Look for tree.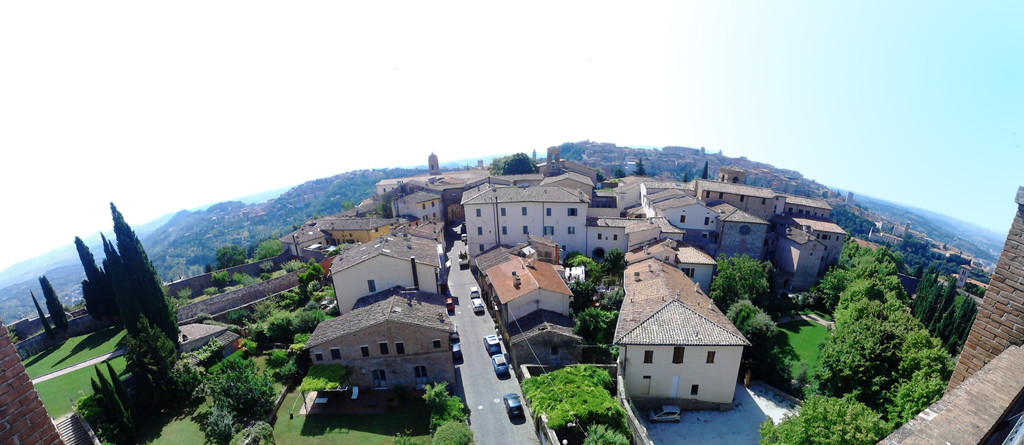
Found: [left=706, top=248, right=783, bottom=309].
